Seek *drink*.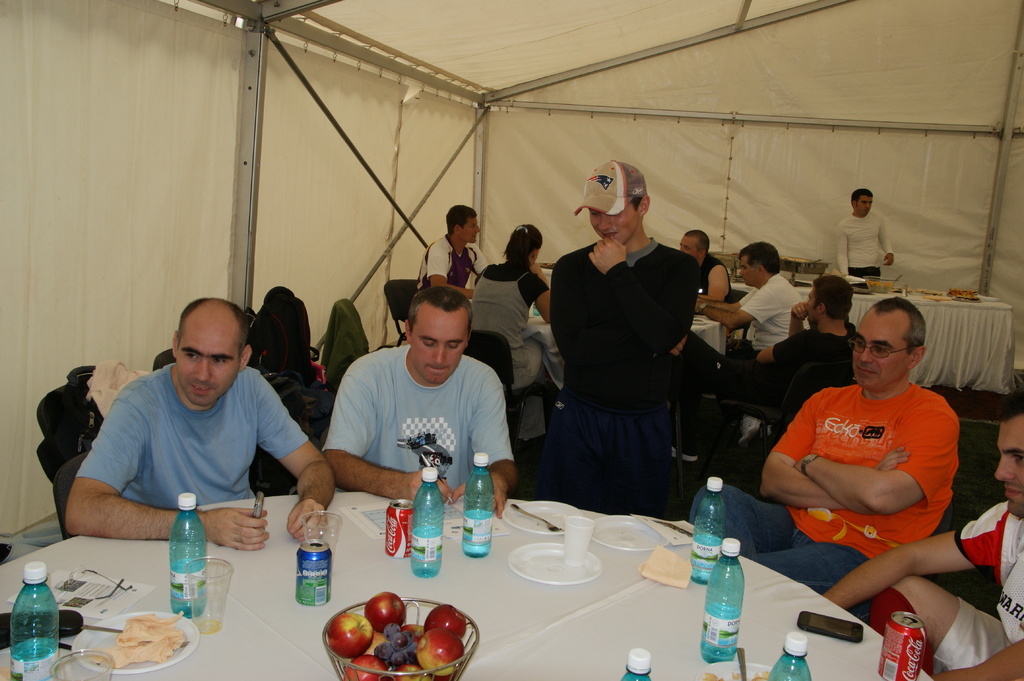
{"x1": 8, "y1": 634, "x2": 56, "y2": 672}.
